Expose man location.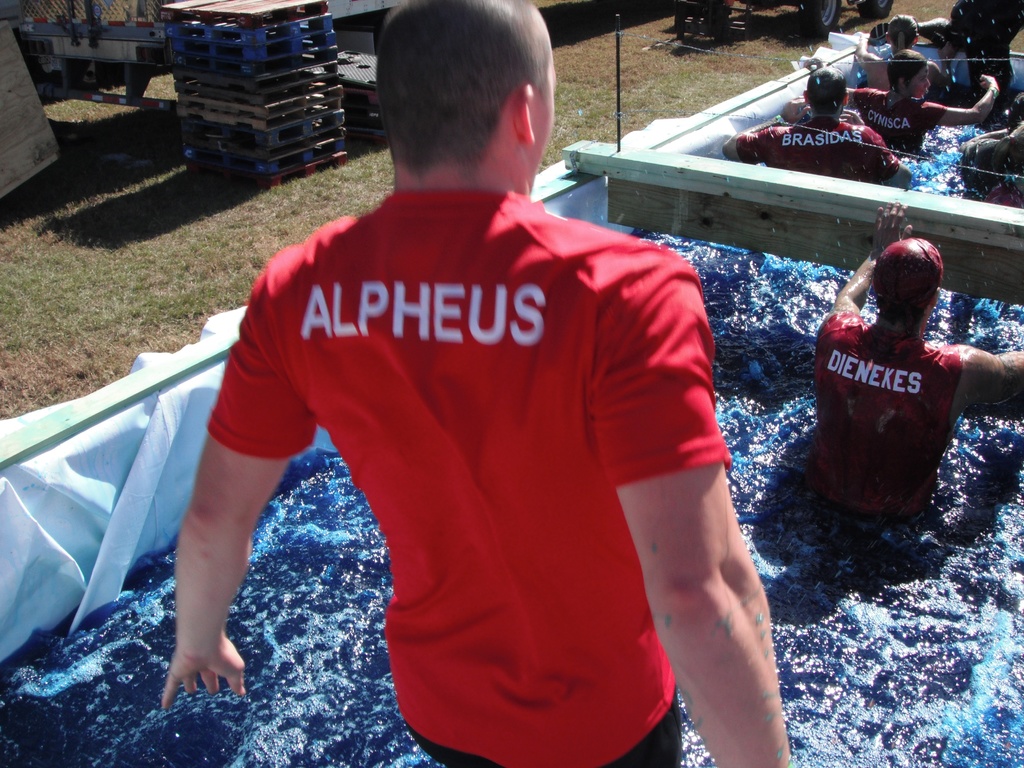
Exposed at bbox=(812, 200, 1023, 512).
